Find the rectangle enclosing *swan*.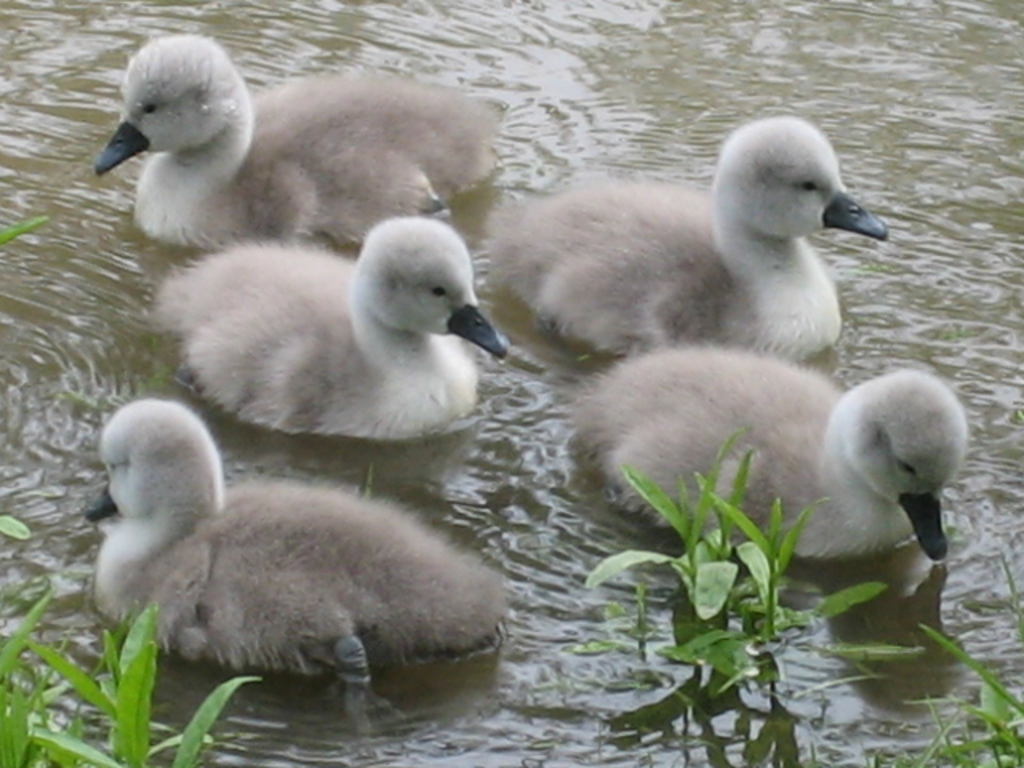
<bbox>75, 395, 517, 680</bbox>.
